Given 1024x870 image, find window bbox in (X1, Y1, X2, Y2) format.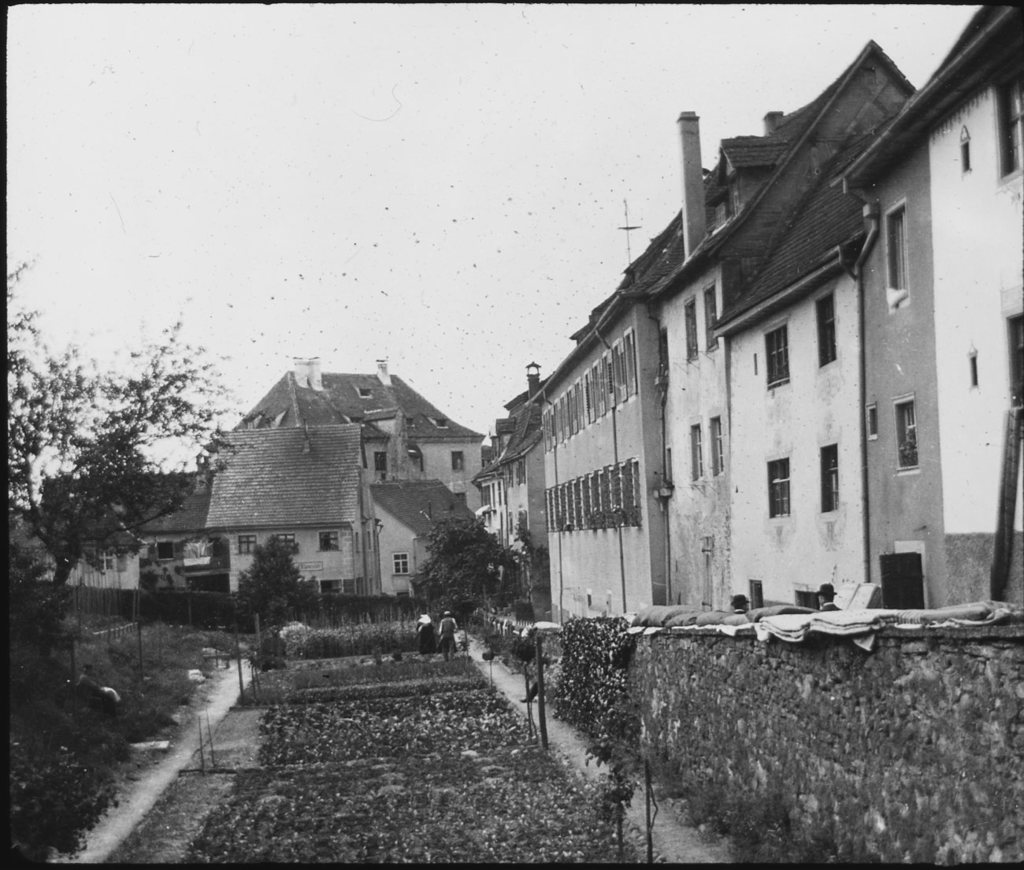
(766, 457, 788, 515).
